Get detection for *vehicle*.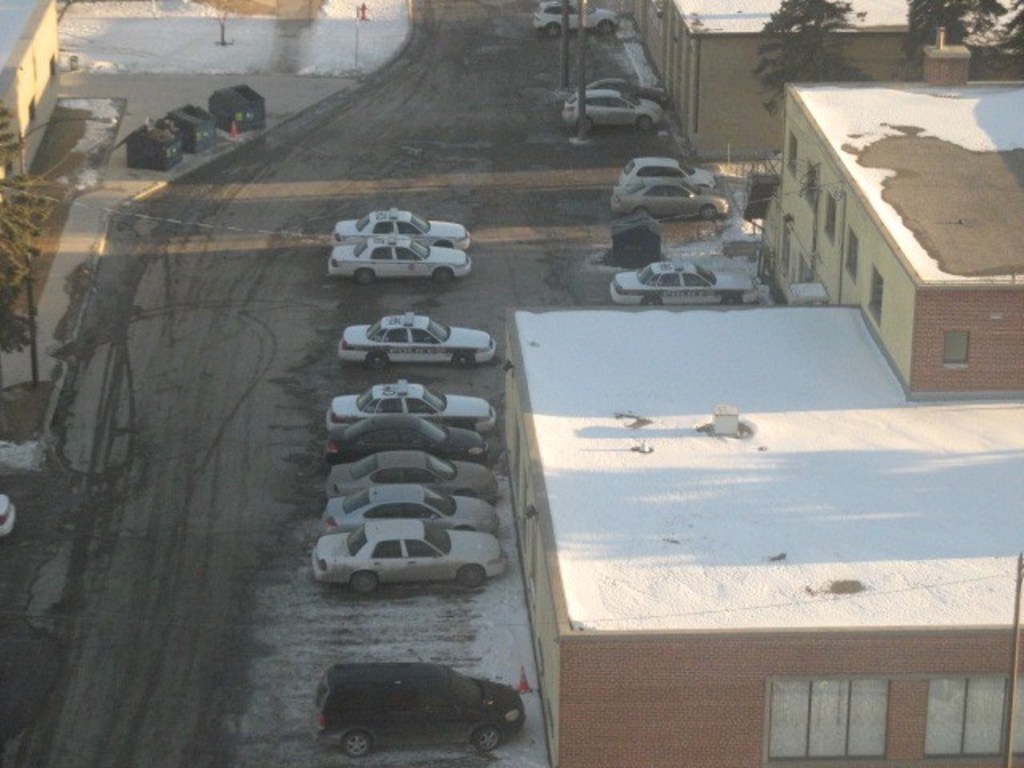
Detection: [334, 306, 499, 365].
